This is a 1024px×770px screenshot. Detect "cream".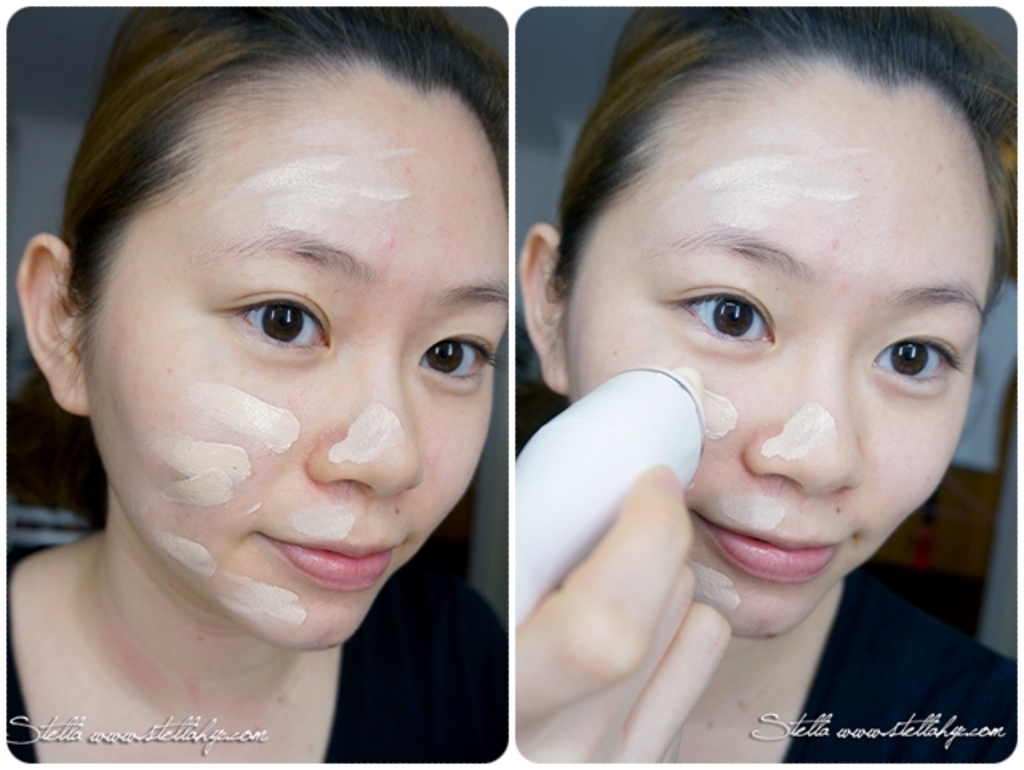
x1=224 y1=567 x2=304 y2=621.
